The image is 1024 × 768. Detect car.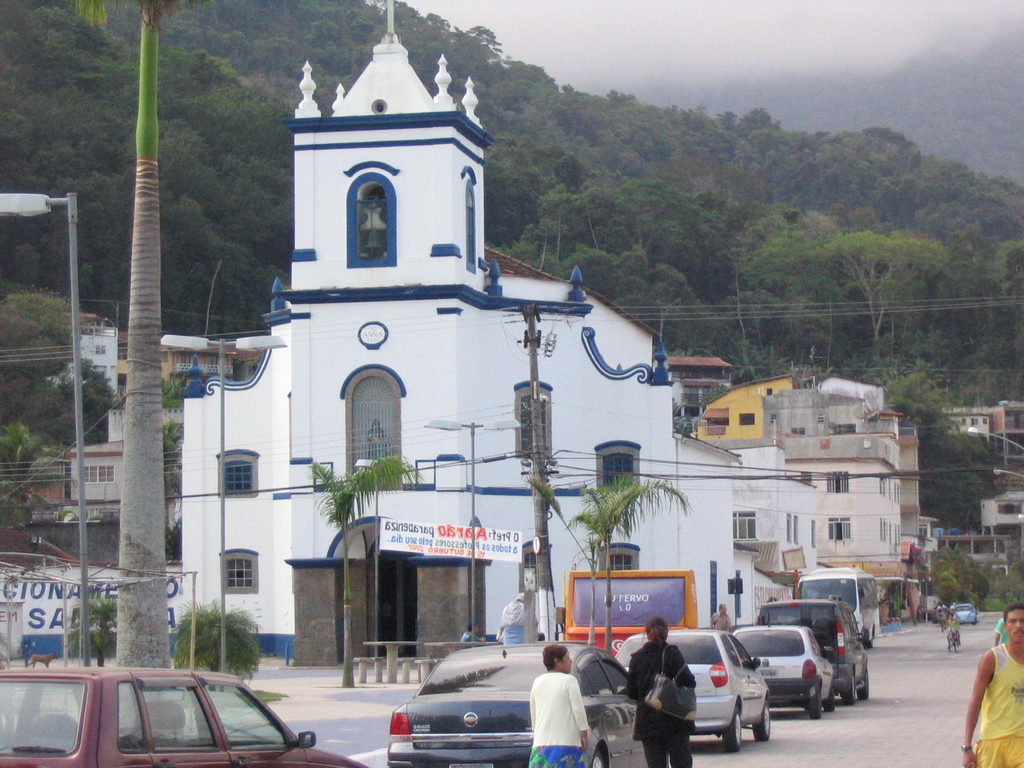
Detection: 947 600 975 624.
